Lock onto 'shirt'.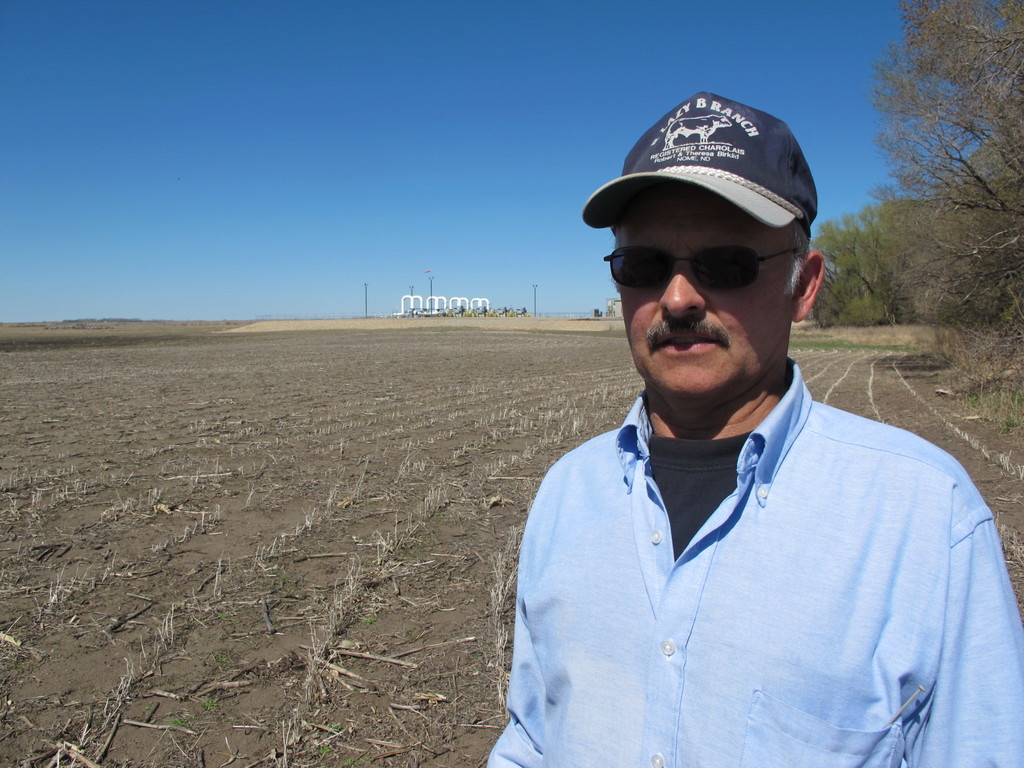
Locked: 483,356,1023,767.
